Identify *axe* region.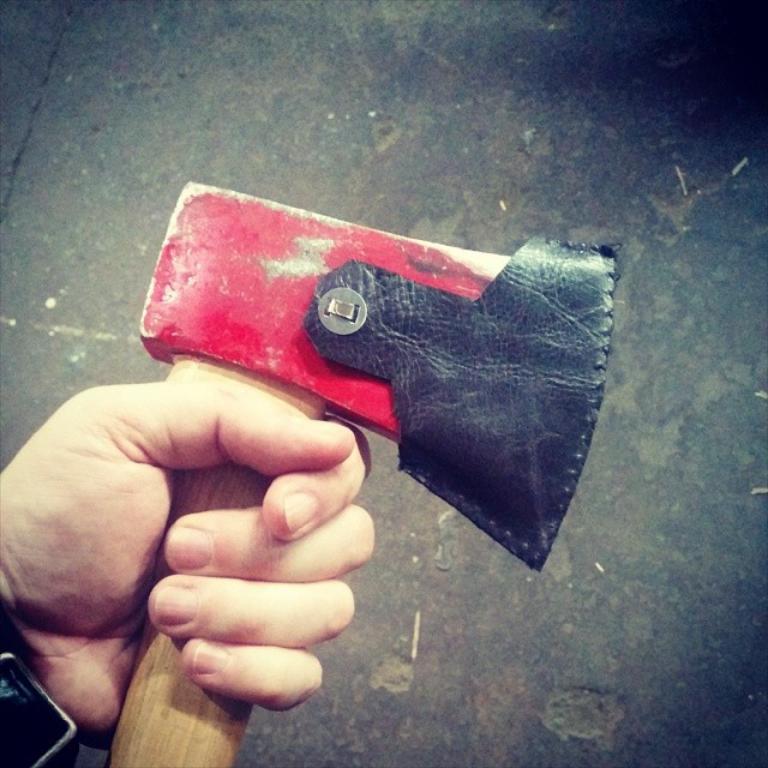
Region: 139,178,617,767.
